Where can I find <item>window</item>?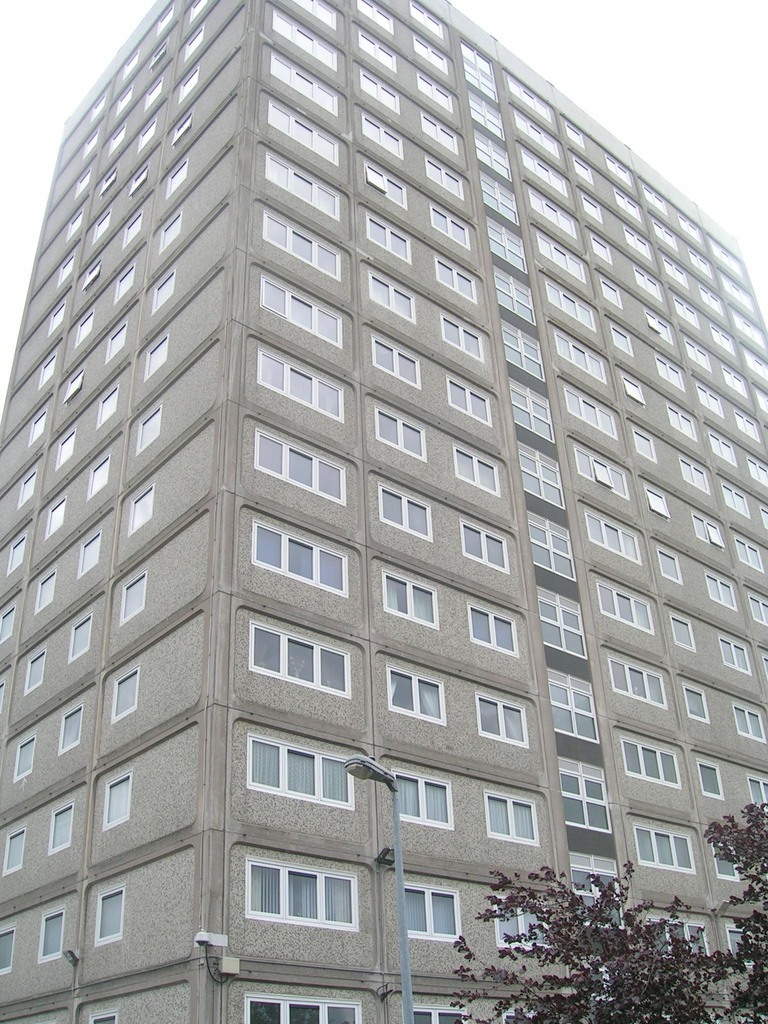
You can find it at rect(69, 308, 90, 335).
